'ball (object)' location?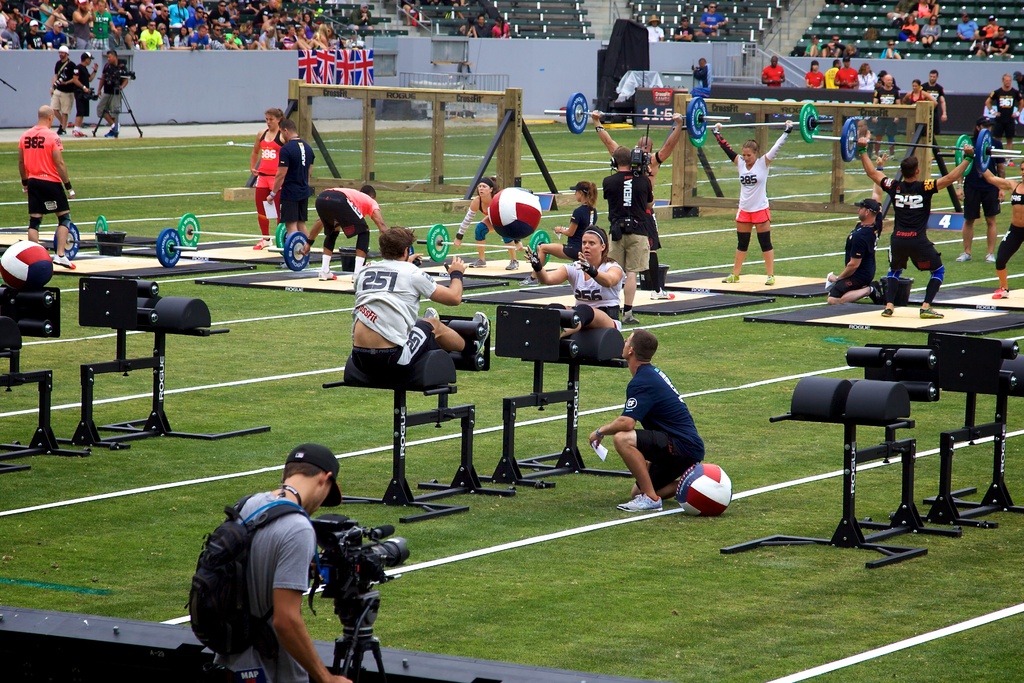
rect(677, 458, 731, 520)
